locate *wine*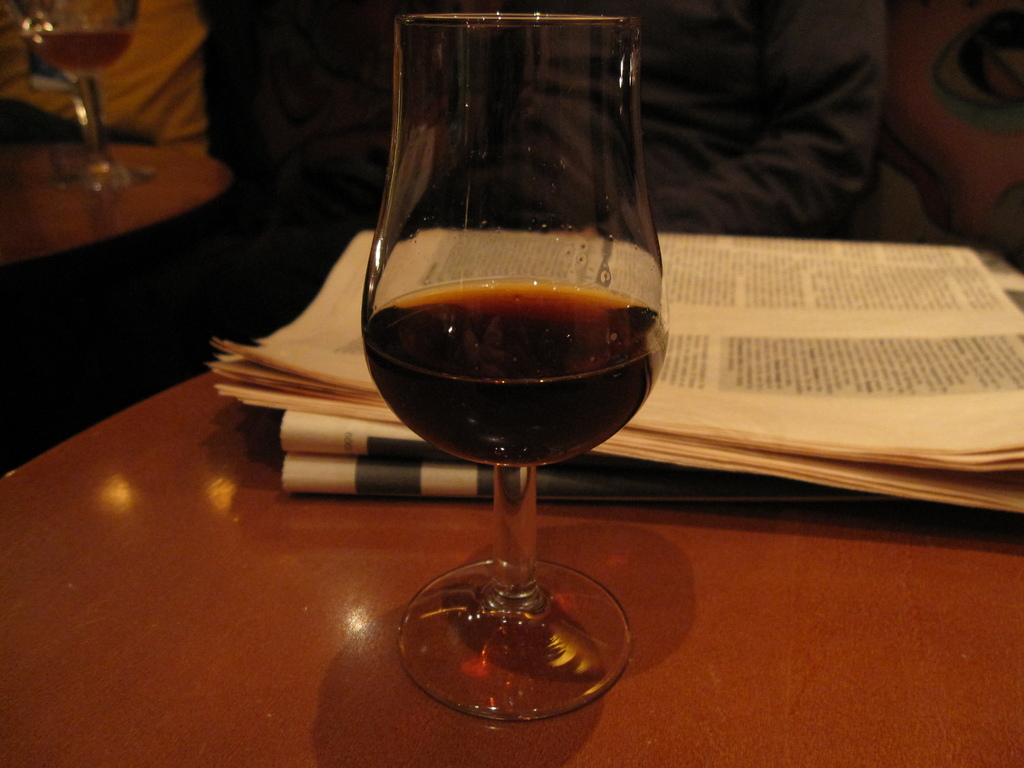
364:269:675:468
